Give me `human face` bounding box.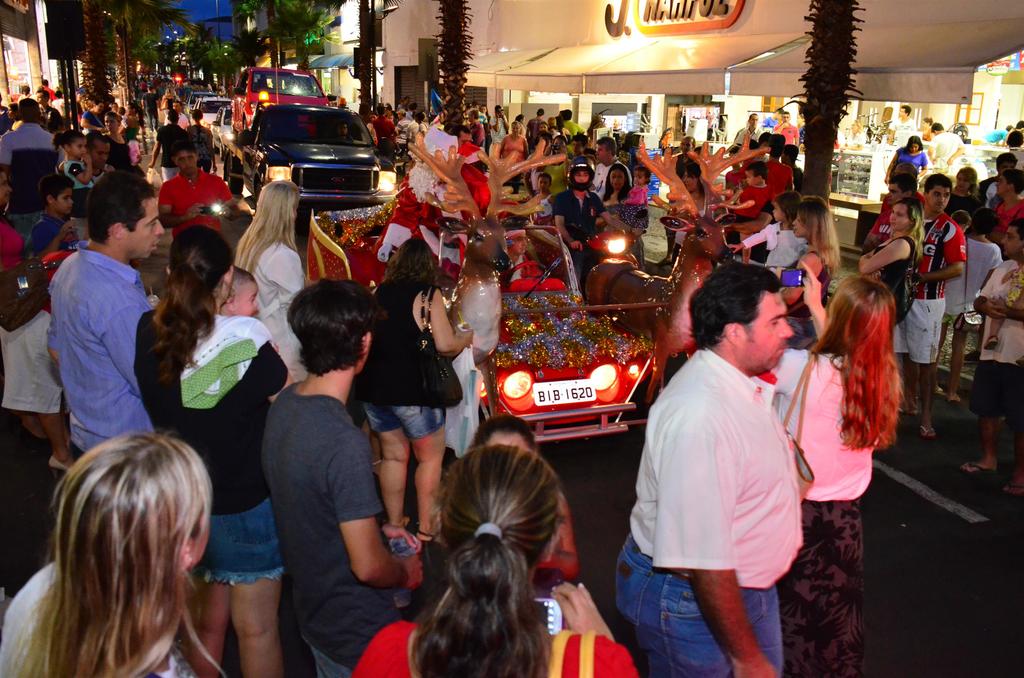
(left=888, top=202, right=910, bottom=229).
